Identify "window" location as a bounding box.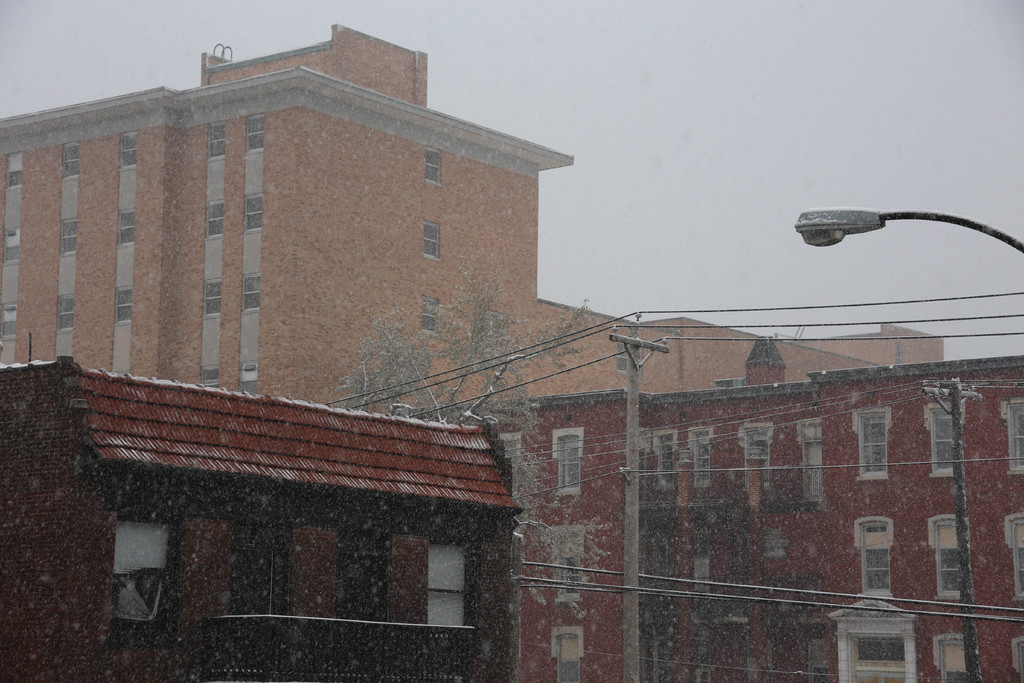
<box>548,428,583,495</box>.
